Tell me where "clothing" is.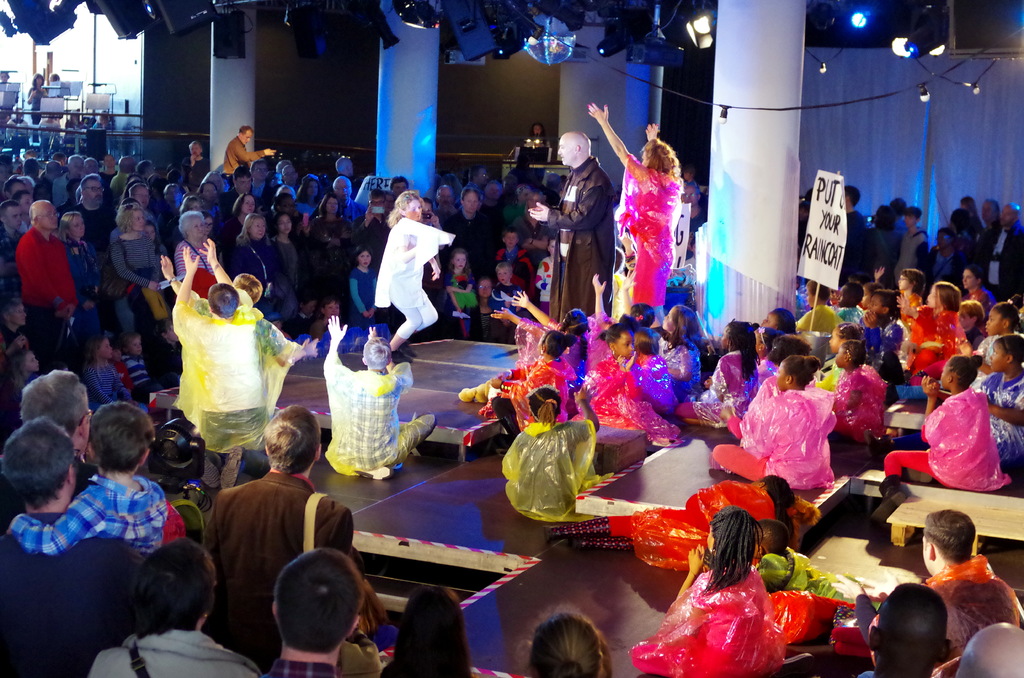
"clothing" is at 310/218/348/239.
